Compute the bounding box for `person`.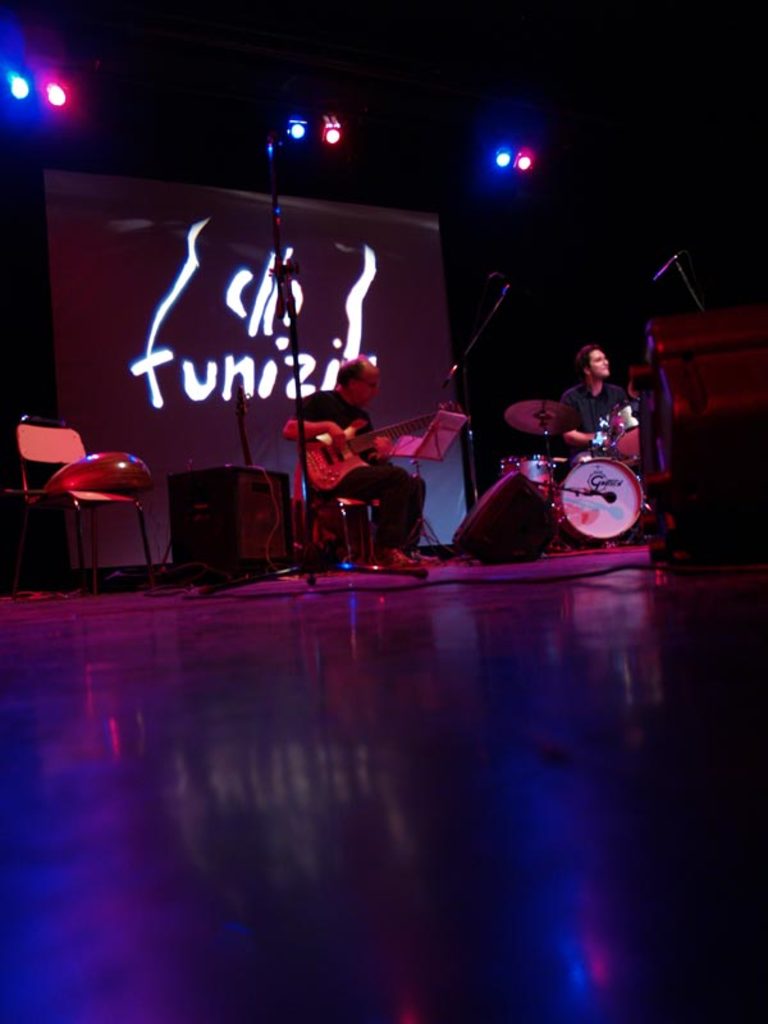
bbox(559, 347, 632, 472).
